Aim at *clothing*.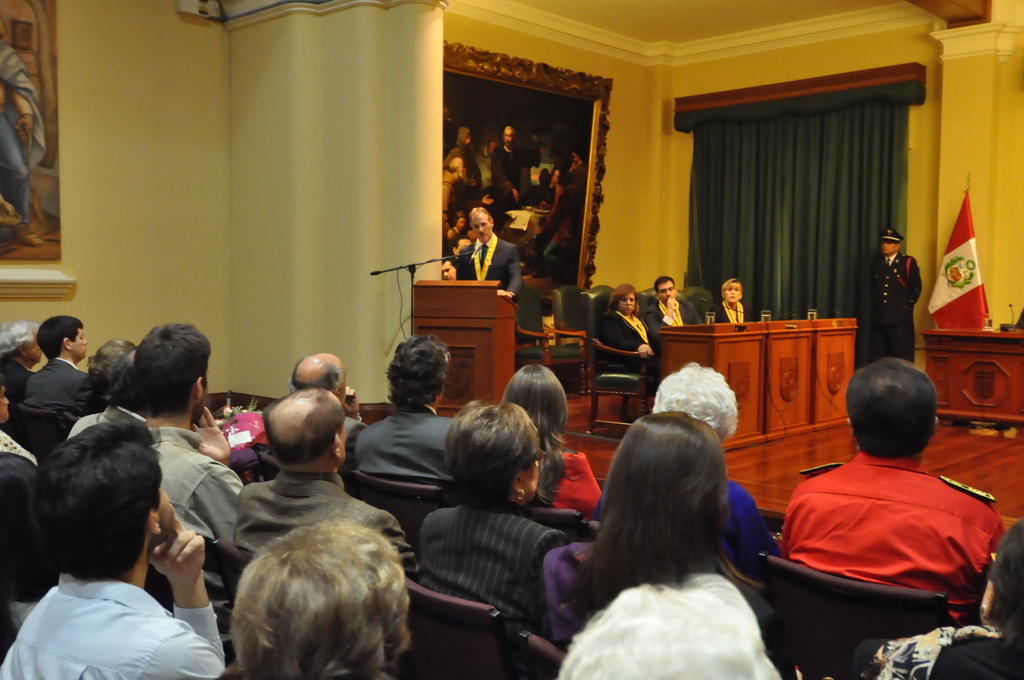
Aimed at {"left": 0, "top": 352, "right": 33, "bottom": 401}.
